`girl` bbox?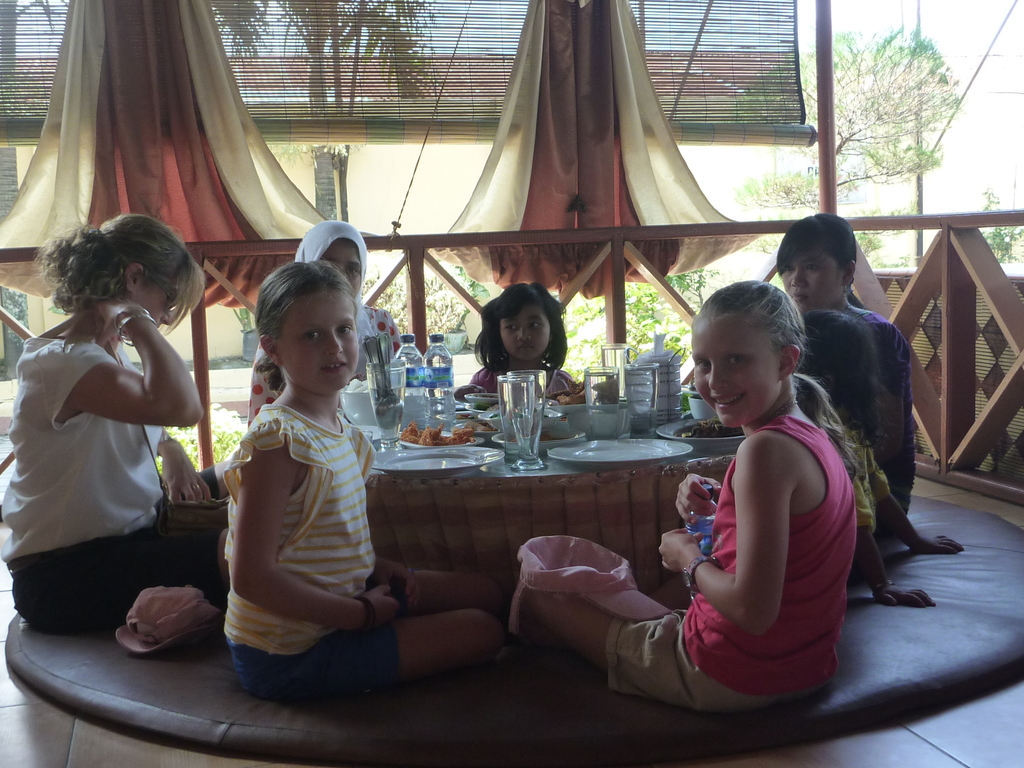
Rect(776, 211, 914, 539)
